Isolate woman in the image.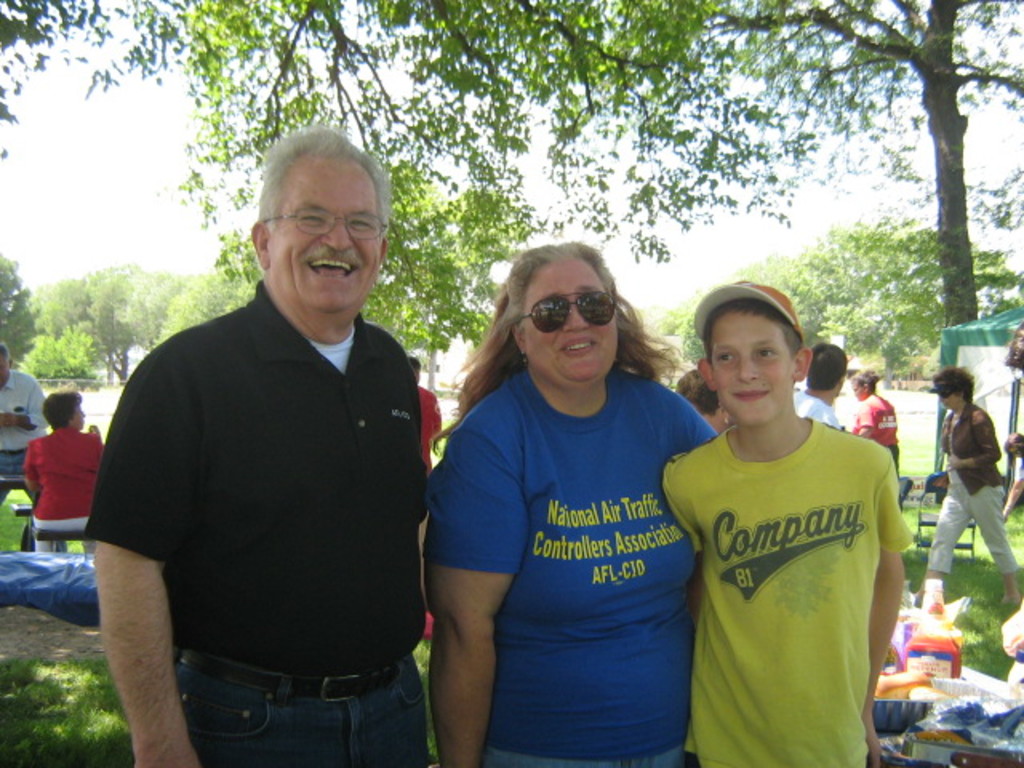
Isolated region: BBox(1003, 432, 1022, 518).
